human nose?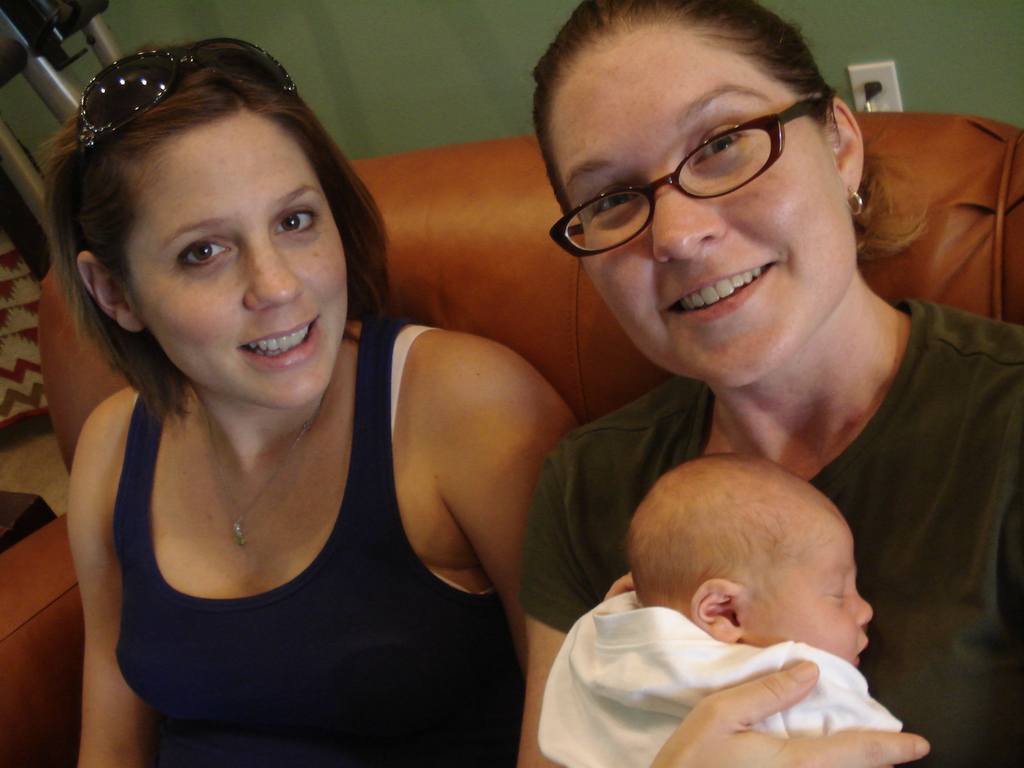
<box>244,227,304,309</box>
